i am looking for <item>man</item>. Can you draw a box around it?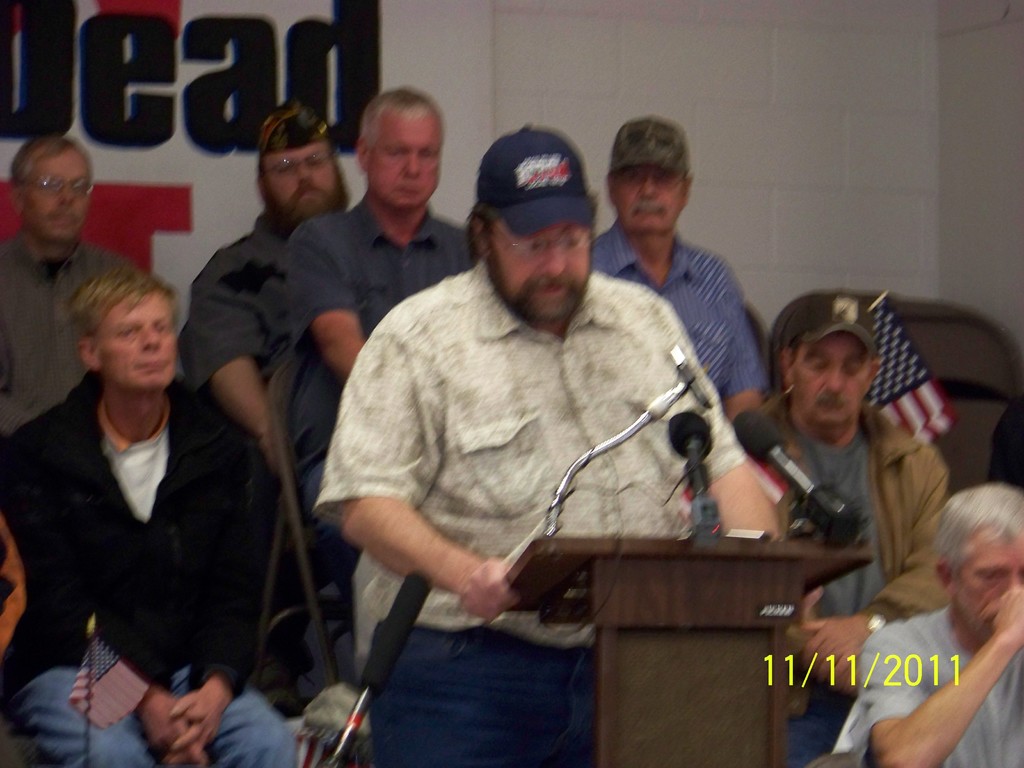
Sure, the bounding box is [left=588, top=111, right=758, bottom=431].
